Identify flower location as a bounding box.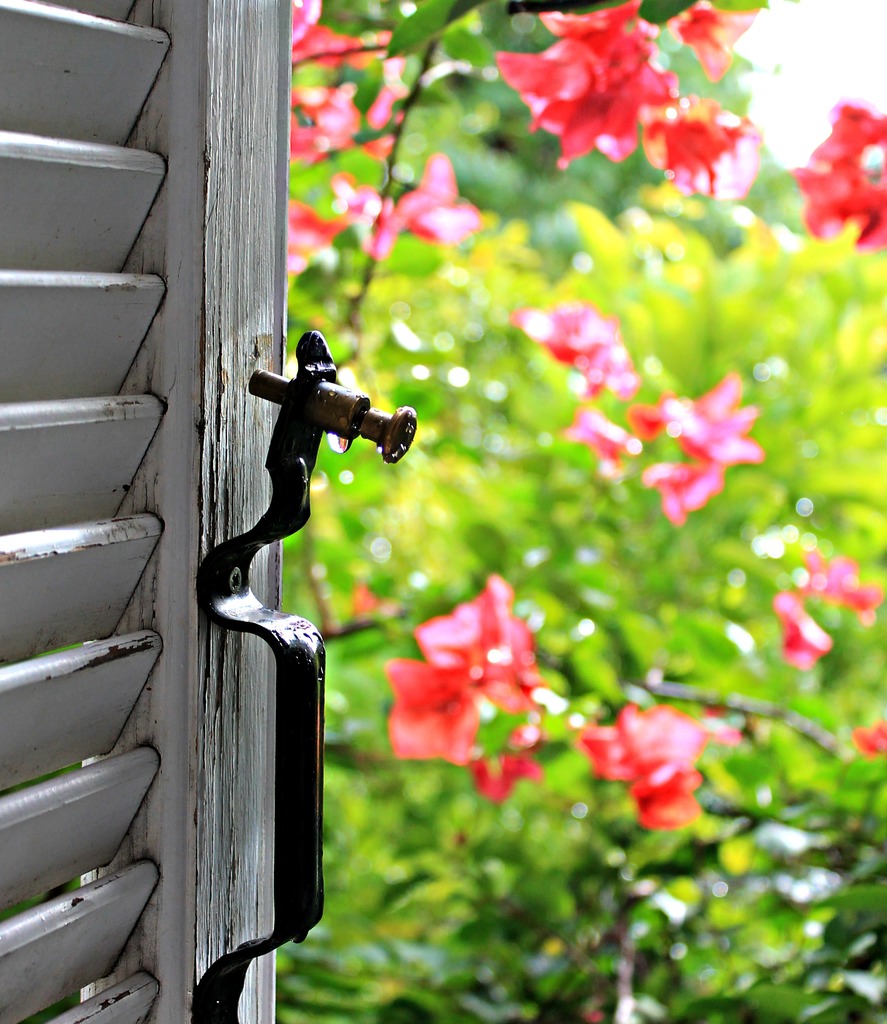
{"left": 775, "top": 591, "right": 833, "bottom": 669}.
